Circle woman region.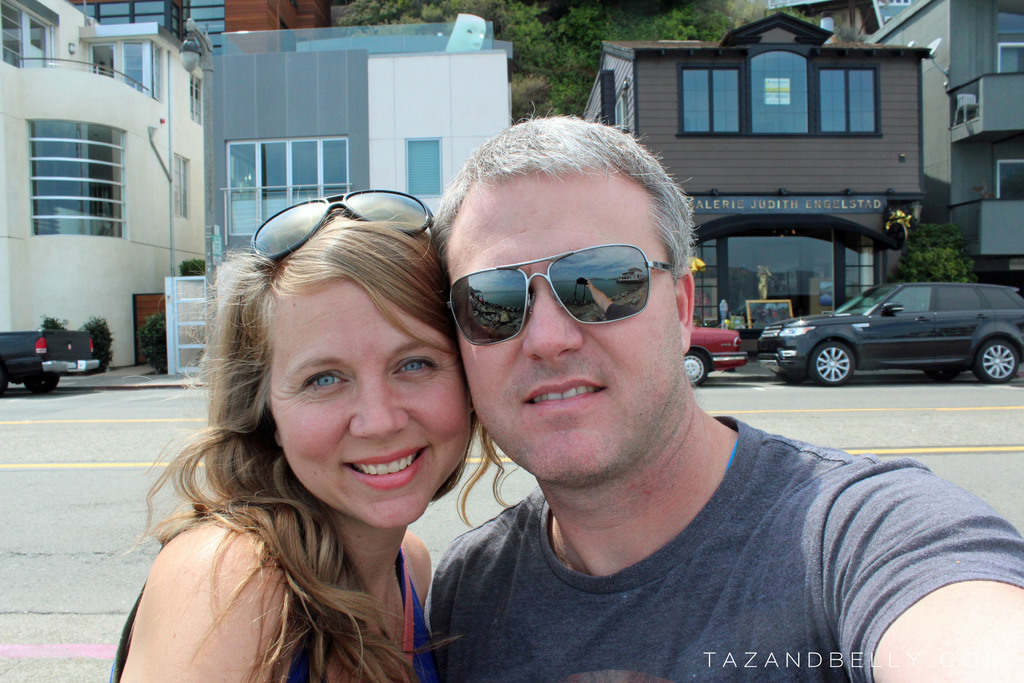
Region: (left=102, top=166, right=527, bottom=682).
